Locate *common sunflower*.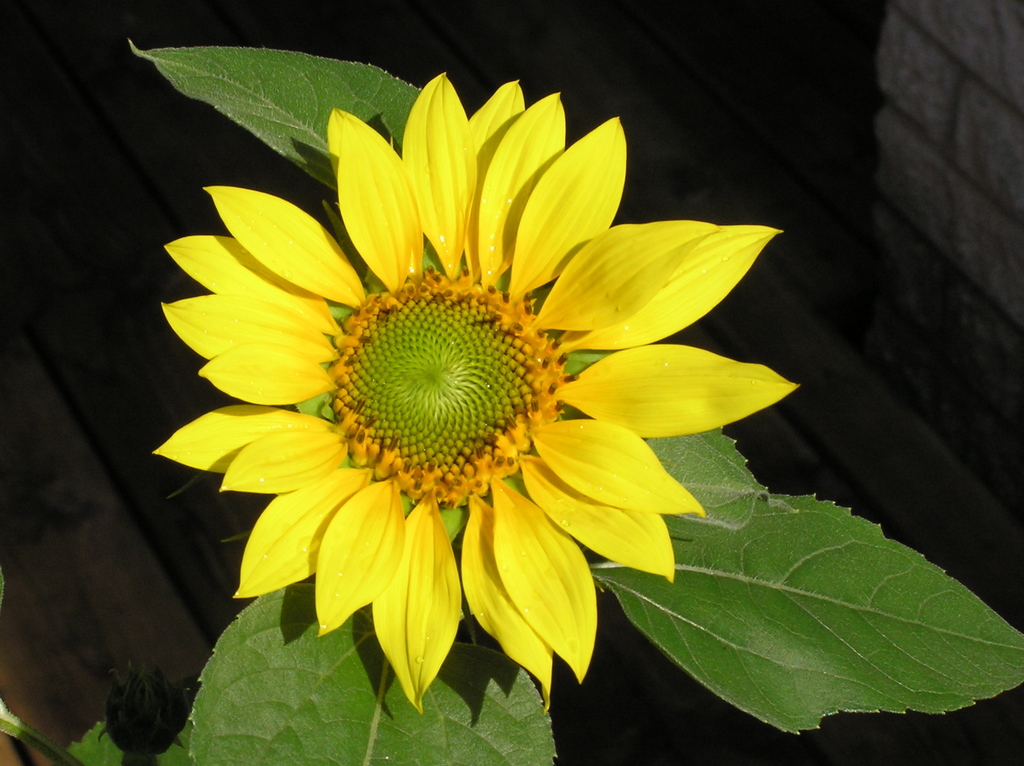
Bounding box: locate(152, 81, 785, 739).
